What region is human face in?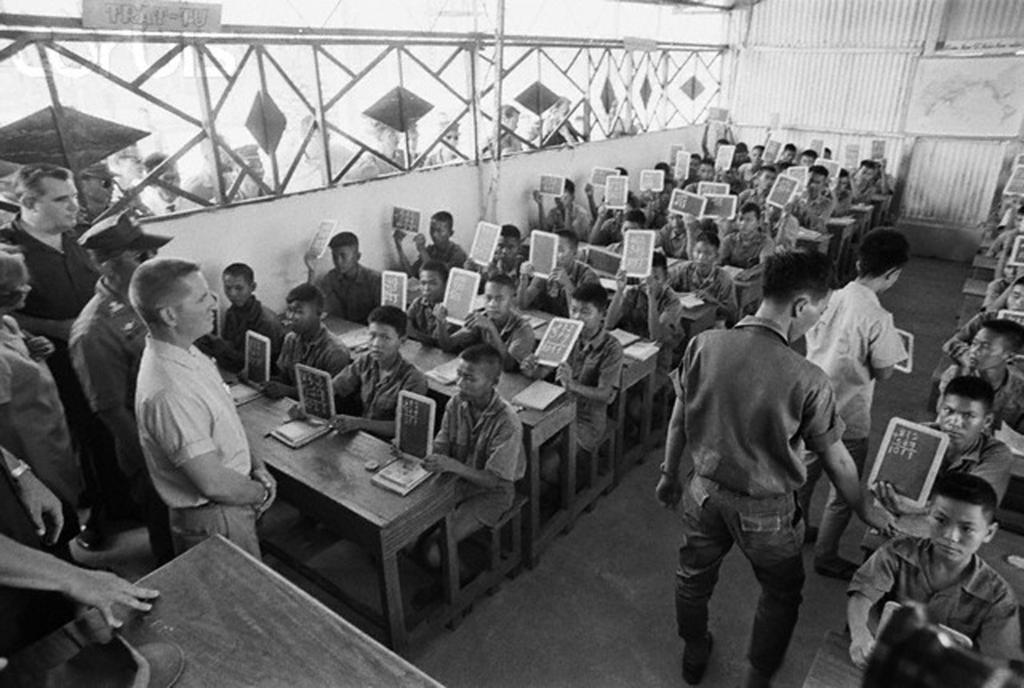
left=970, top=334, right=1014, bottom=371.
